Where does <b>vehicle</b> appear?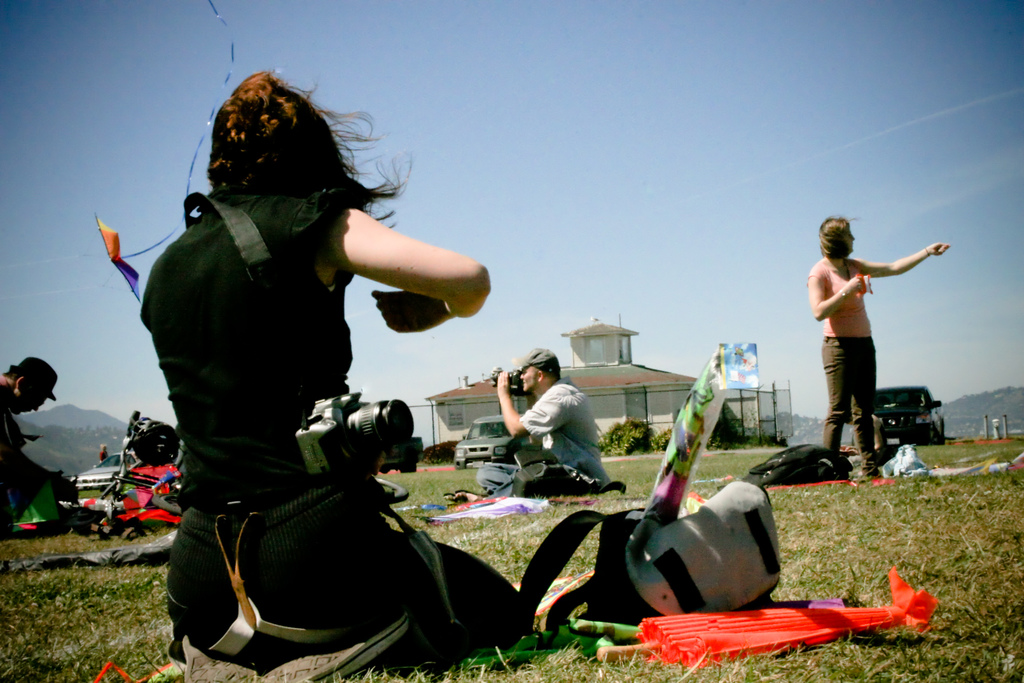
Appears at [x1=451, y1=411, x2=516, y2=463].
